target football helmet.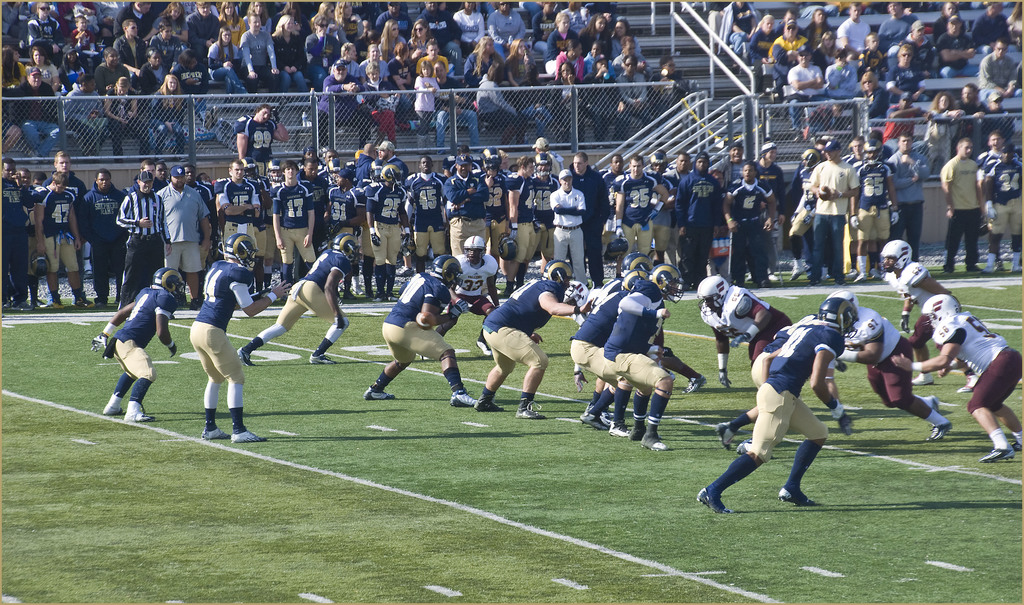
Target region: (619,252,650,273).
